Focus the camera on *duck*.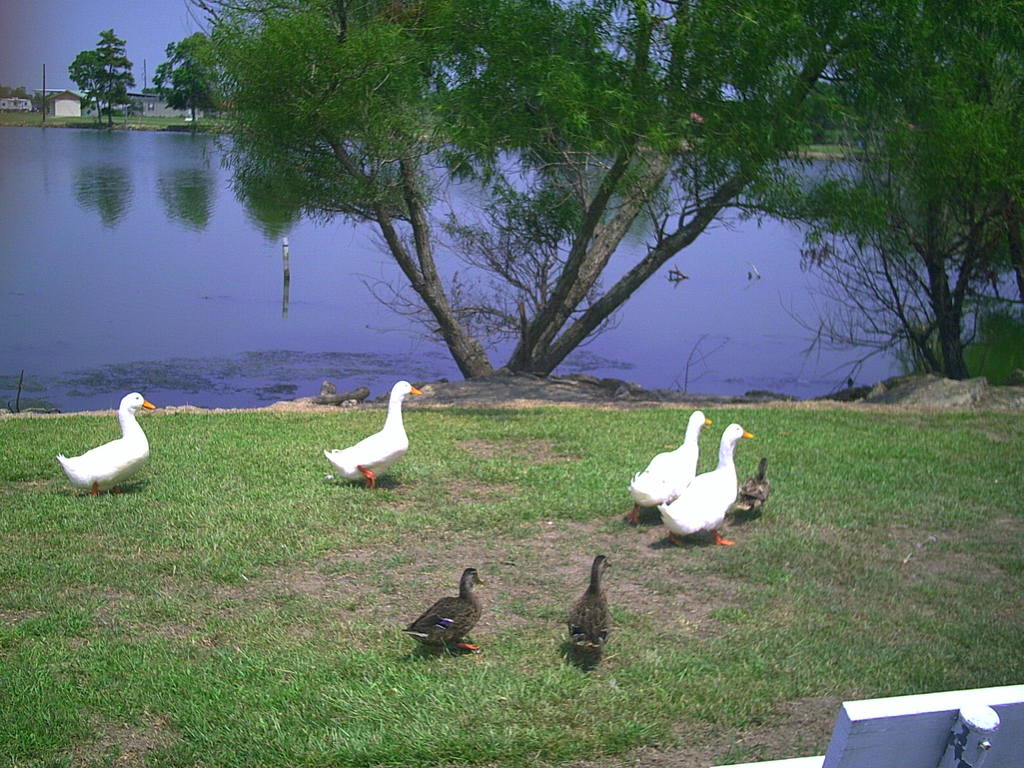
Focus region: <bbox>562, 550, 609, 661</bbox>.
